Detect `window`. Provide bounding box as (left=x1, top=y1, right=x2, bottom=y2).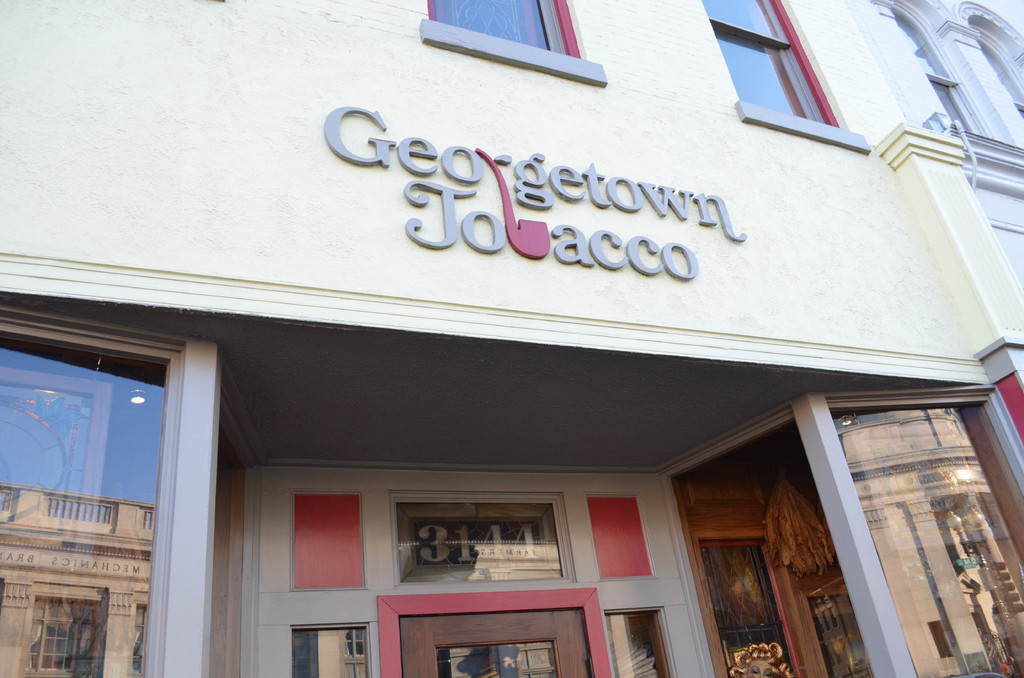
(left=890, top=13, right=981, bottom=134).
